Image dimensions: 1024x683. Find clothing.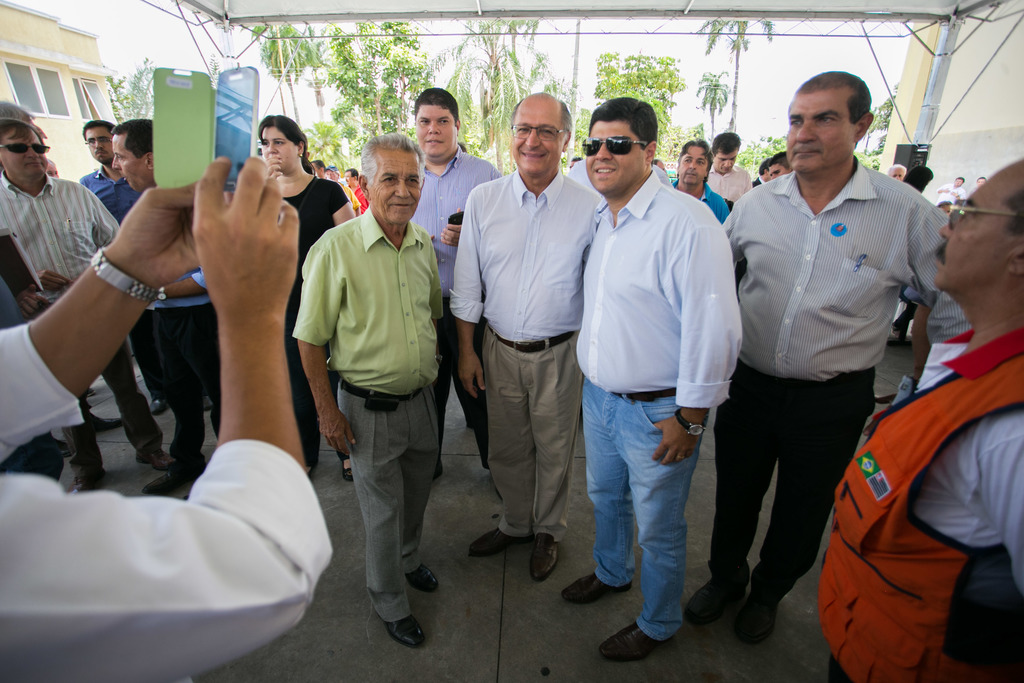
79:168:138:222.
